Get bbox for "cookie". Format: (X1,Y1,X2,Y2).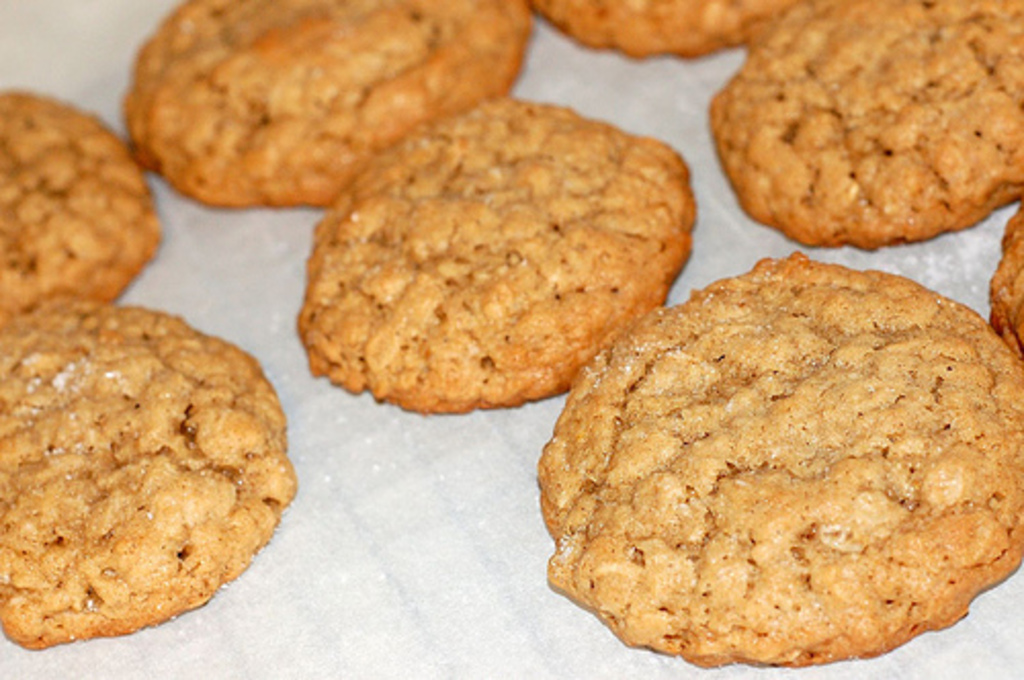
(543,0,743,61).
